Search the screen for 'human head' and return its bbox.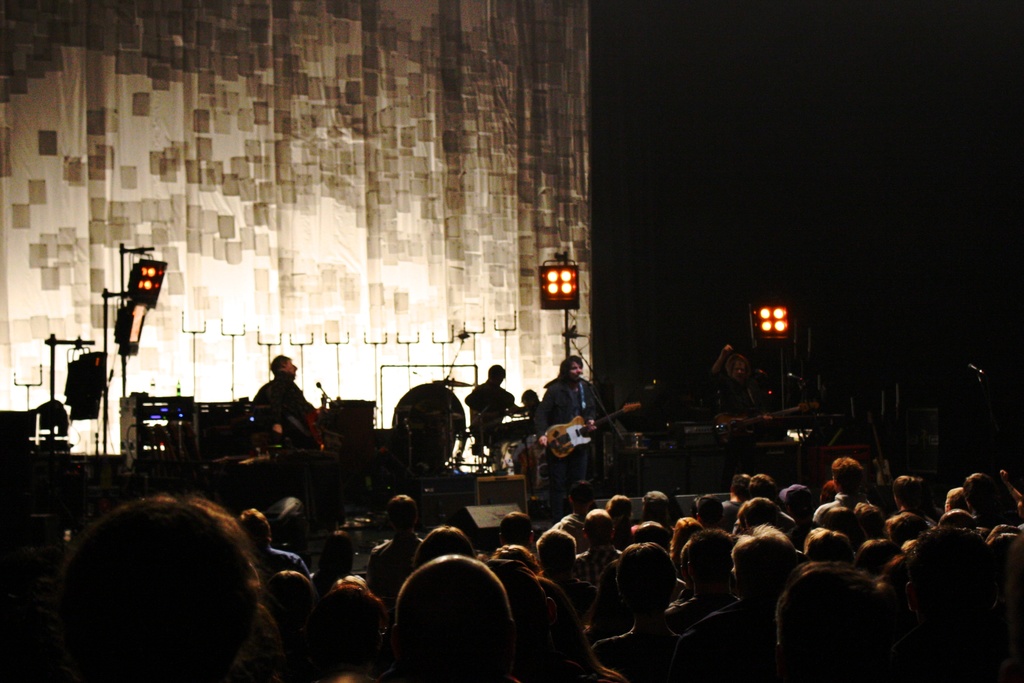
Found: {"left": 682, "top": 529, "right": 728, "bottom": 602}.
